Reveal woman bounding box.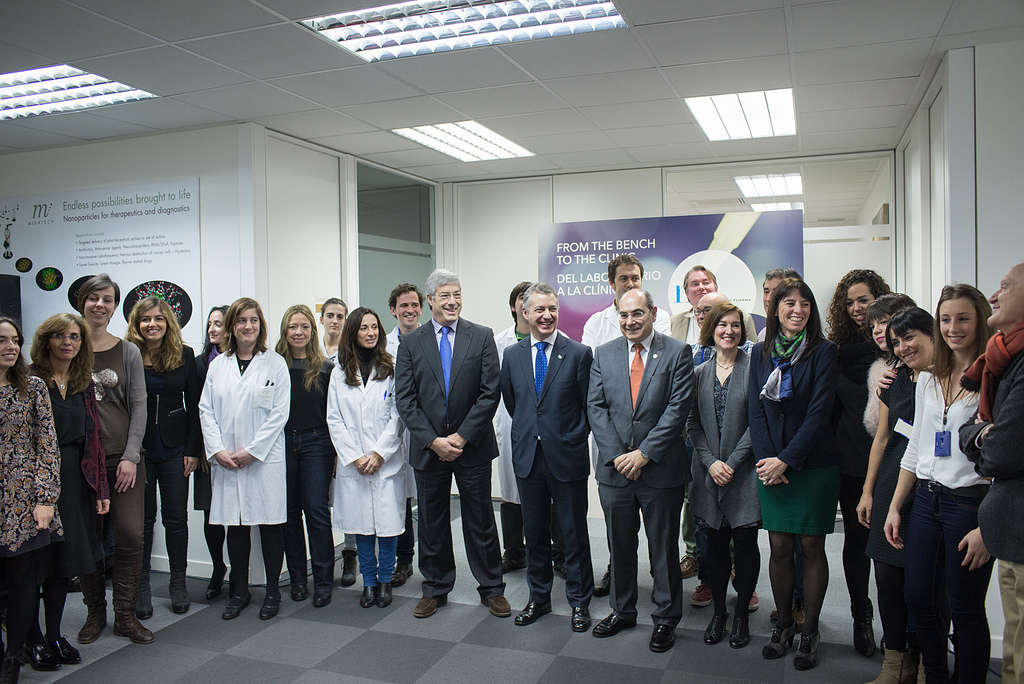
Revealed: select_region(881, 283, 997, 683).
